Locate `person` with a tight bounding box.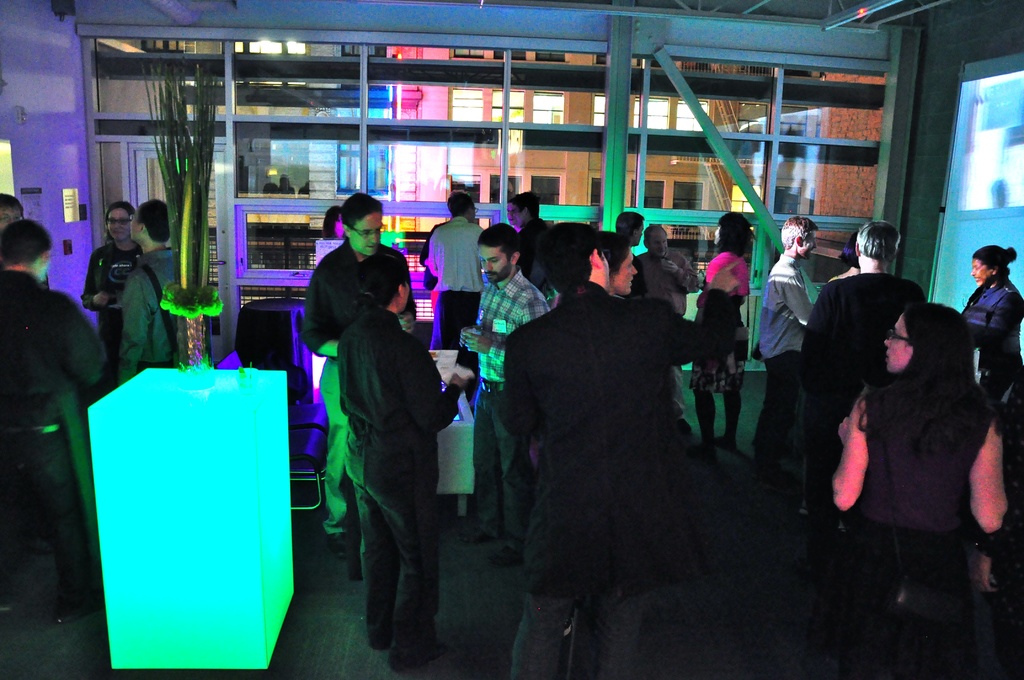
box(829, 294, 1011, 679).
